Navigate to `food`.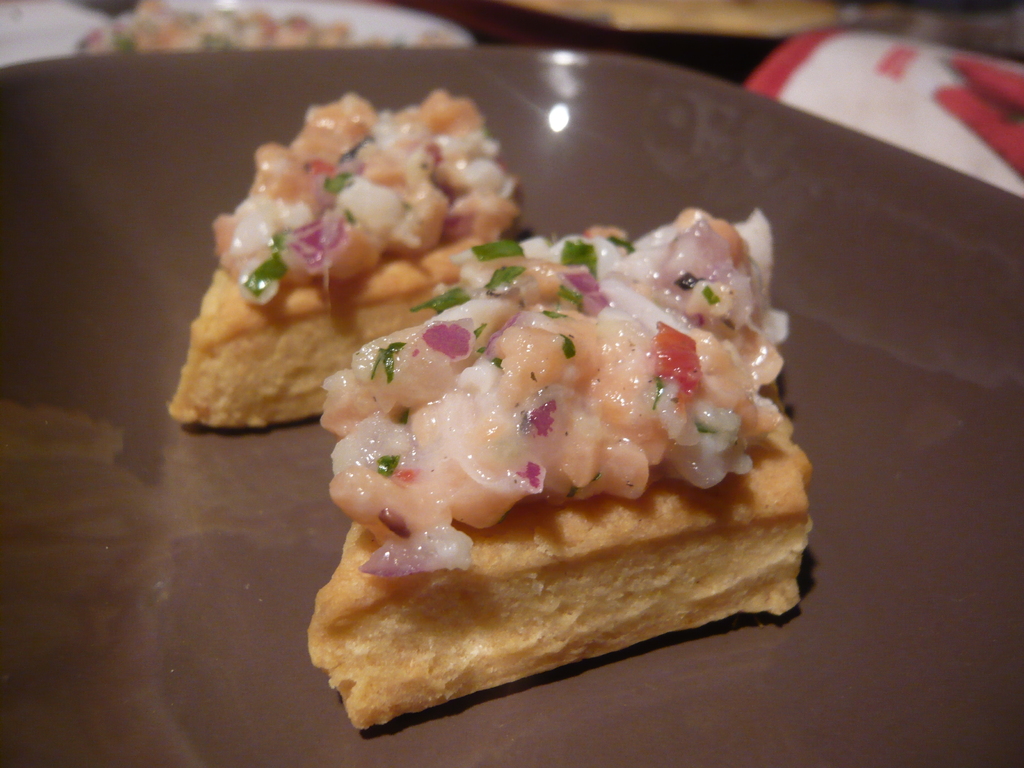
Navigation target: [x1=74, y1=0, x2=458, y2=47].
